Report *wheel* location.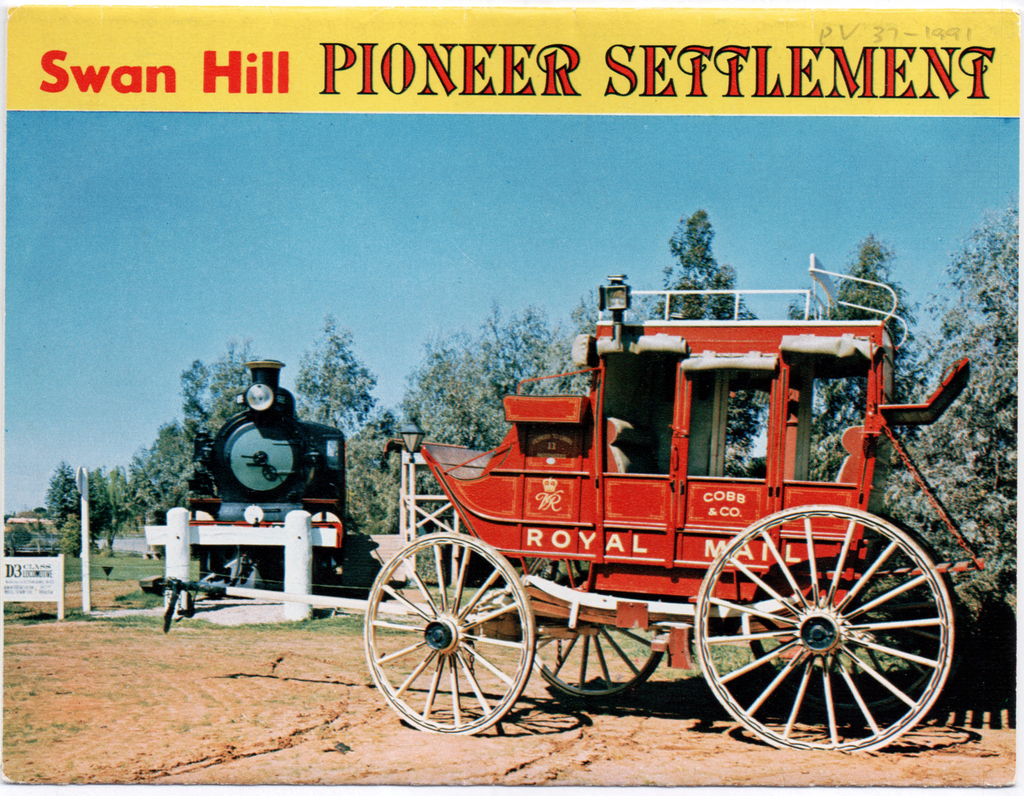
Report: left=365, top=534, right=541, bottom=735.
